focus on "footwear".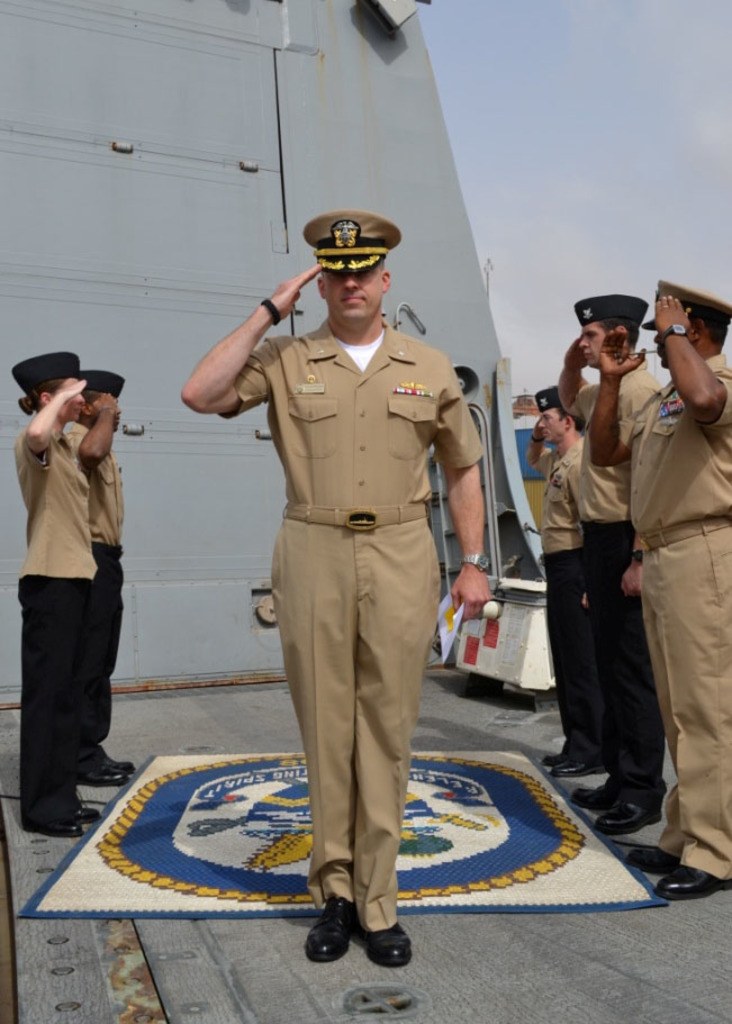
Focused at 85,764,126,782.
